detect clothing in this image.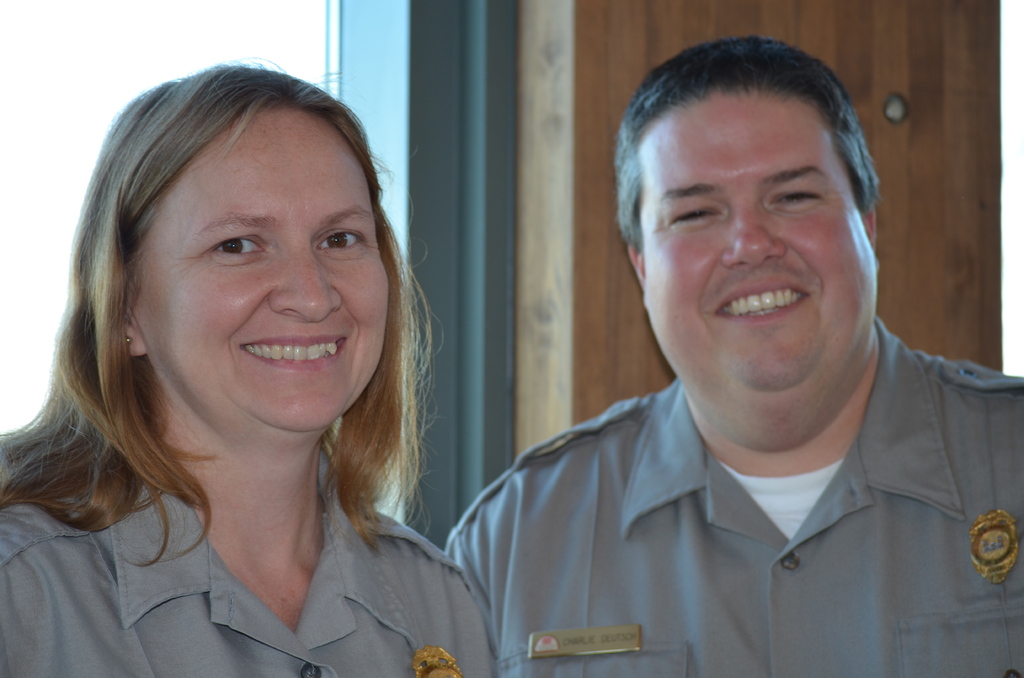
Detection: (x1=420, y1=312, x2=1023, y2=677).
